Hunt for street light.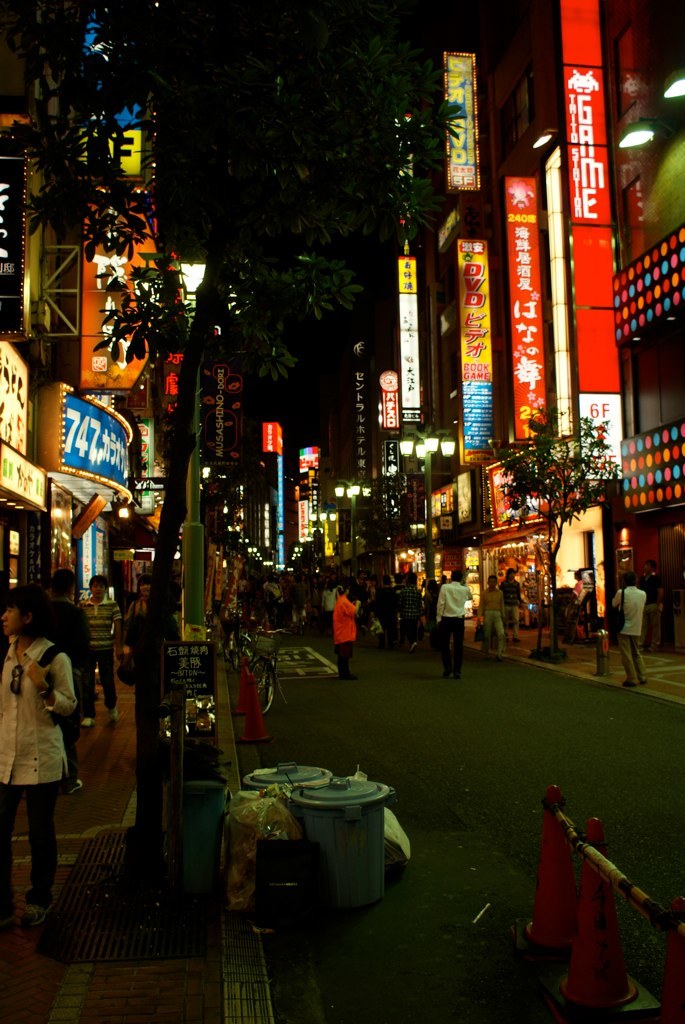
Hunted down at x1=390, y1=424, x2=463, y2=579.
